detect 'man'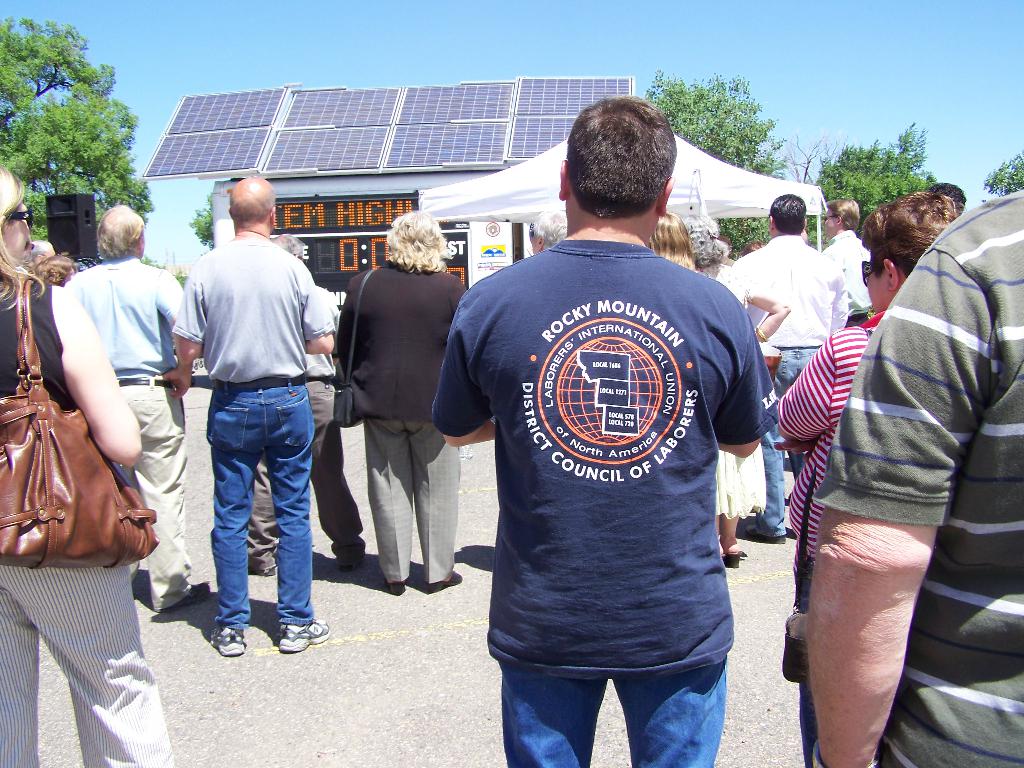
box(57, 203, 188, 614)
